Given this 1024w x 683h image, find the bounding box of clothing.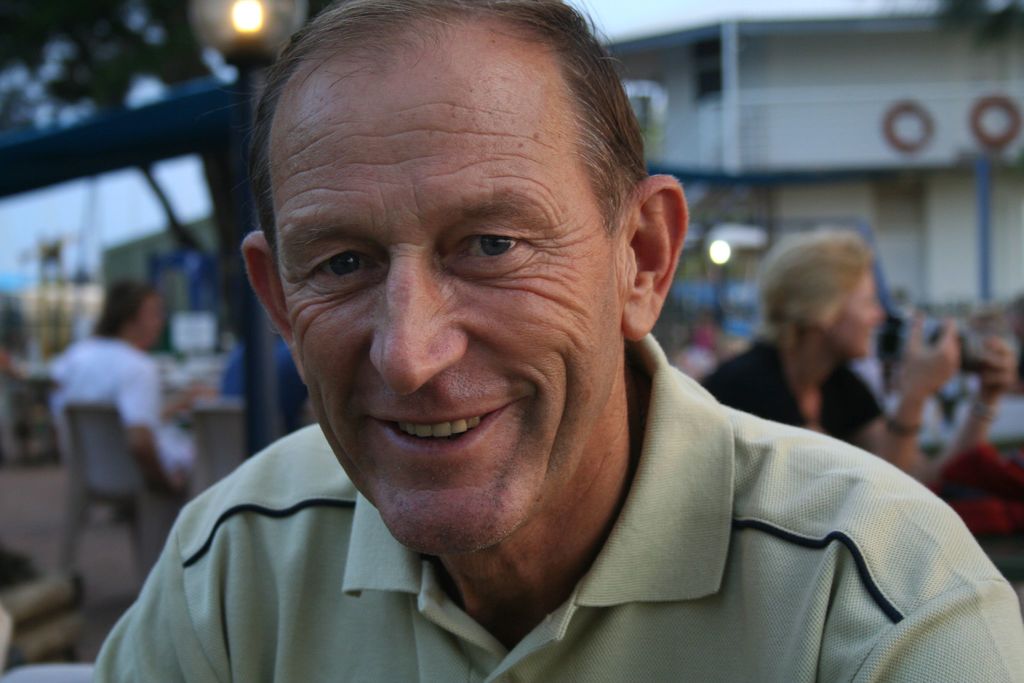
911 374 982 450.
